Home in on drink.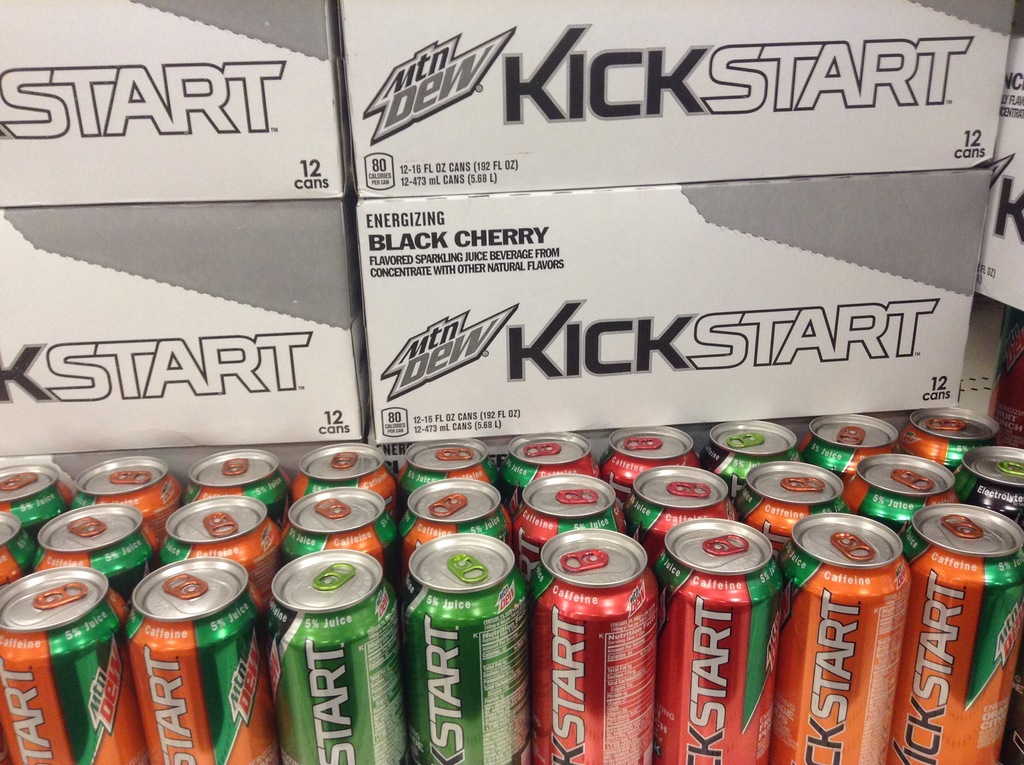
Homed in at [910, 479, 1002, 762].
